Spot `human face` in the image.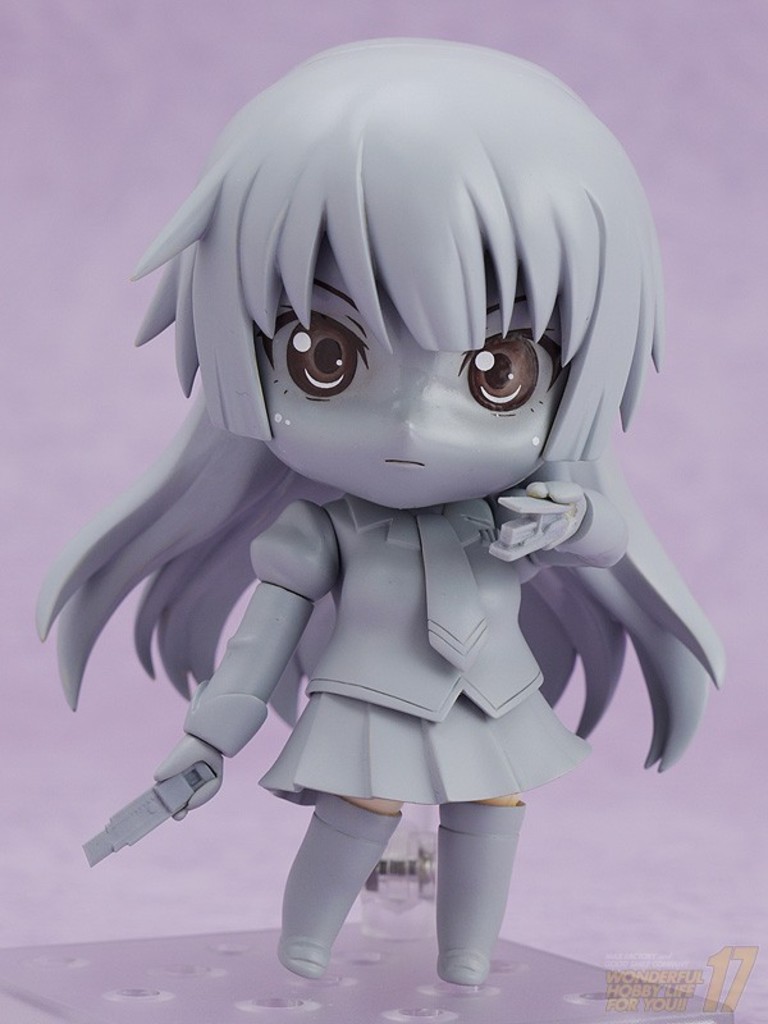
`human face` found at box(259, 237, 567, 508).
